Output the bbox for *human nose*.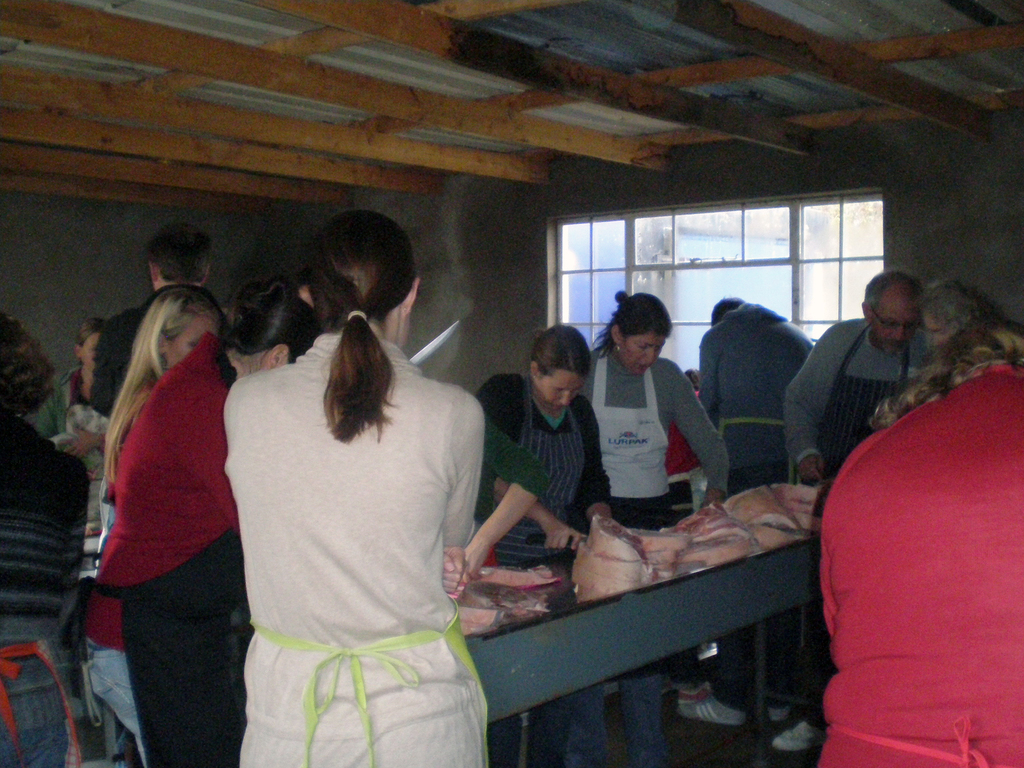
select_region(557, 387, 575, 409).
